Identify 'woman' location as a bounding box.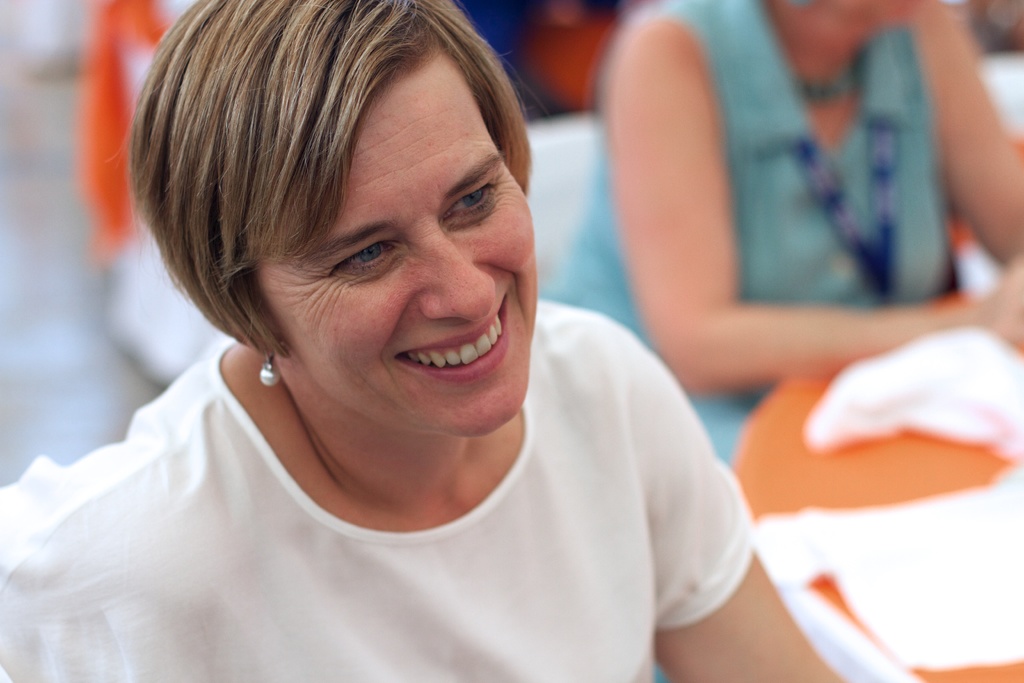
region(0, 0, 845, 682).
